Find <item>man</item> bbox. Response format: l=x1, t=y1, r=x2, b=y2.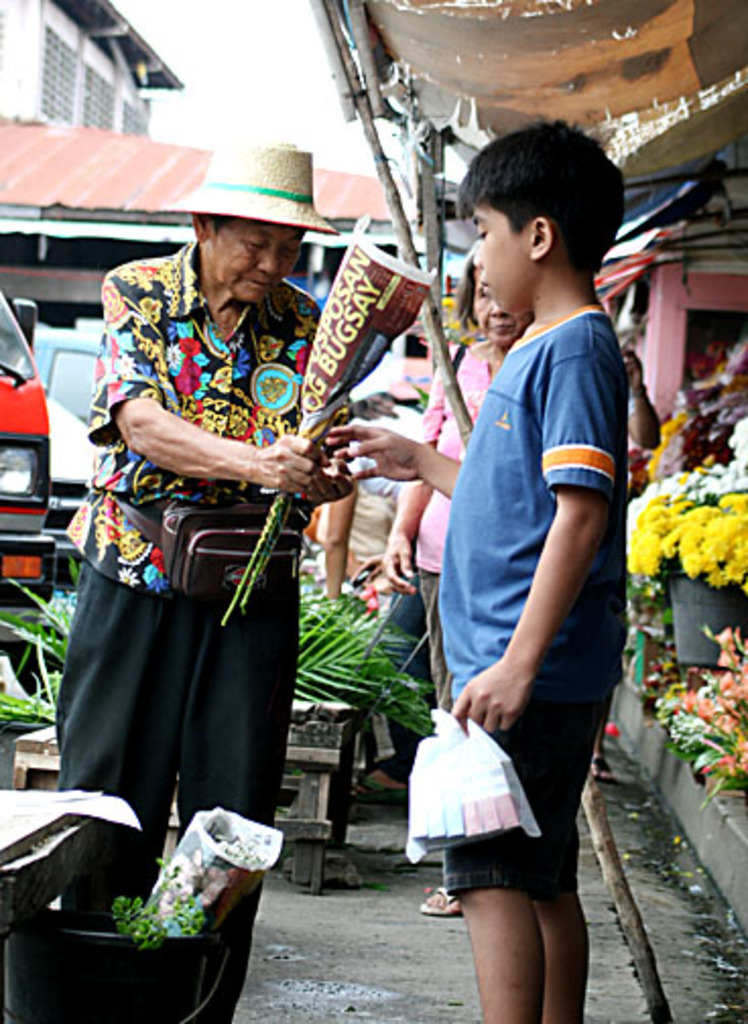
l=63, t=181, r=386, b=959.
